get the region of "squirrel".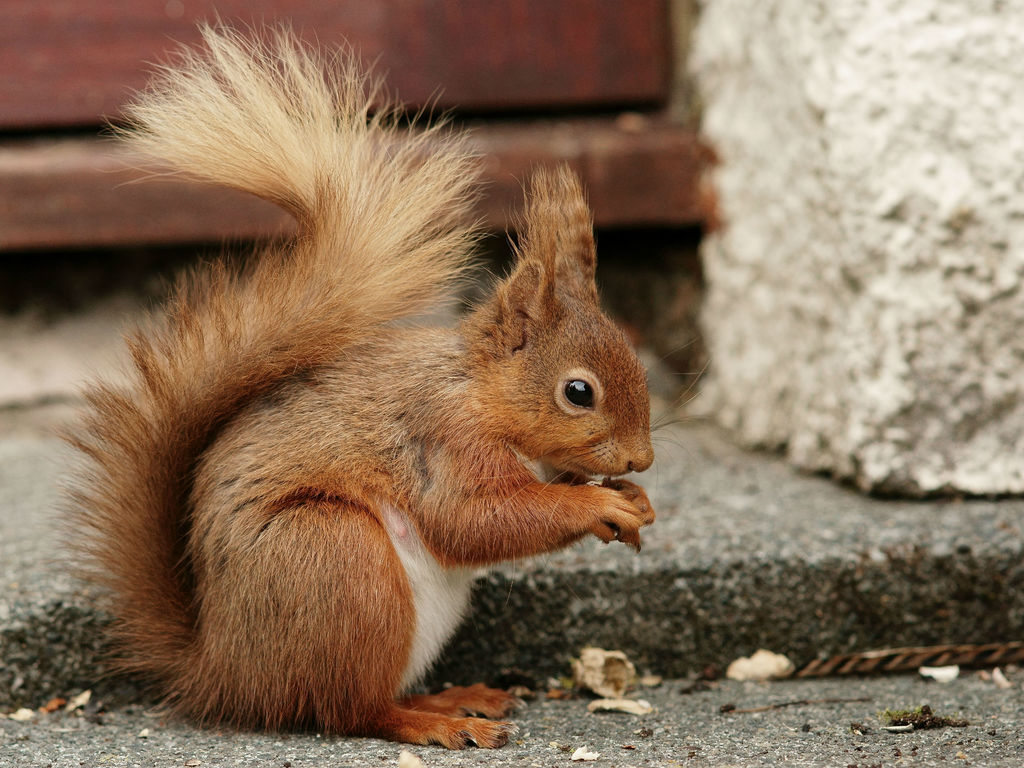
[left=55, top=15, right=720, bottom=746].
